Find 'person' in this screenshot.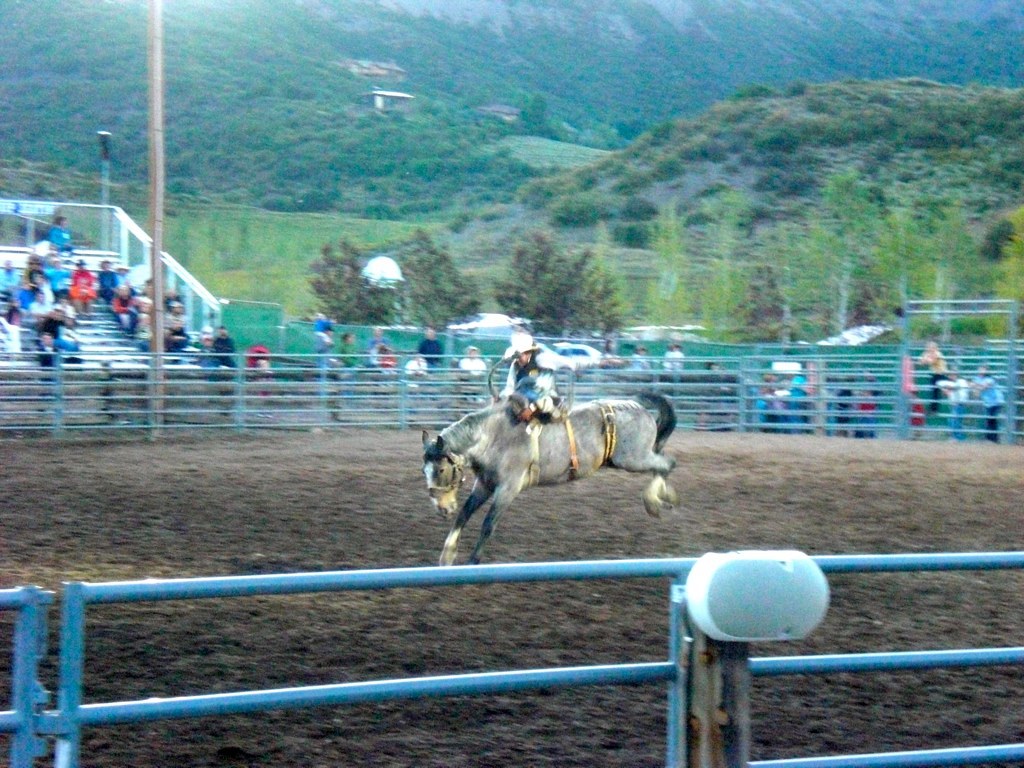
The bounding box for 'person' is {"left": 421, "top": 315, "right": 453, "bottom": 380}.
